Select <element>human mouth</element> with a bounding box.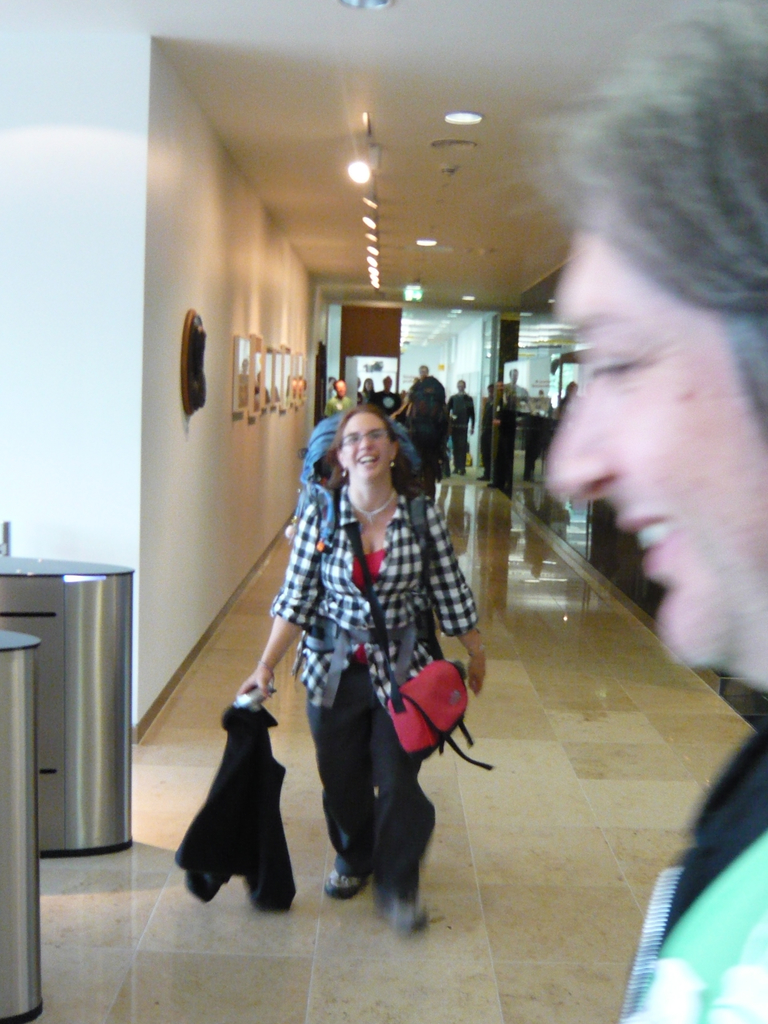
bbox(358, 452, 381, 465).
